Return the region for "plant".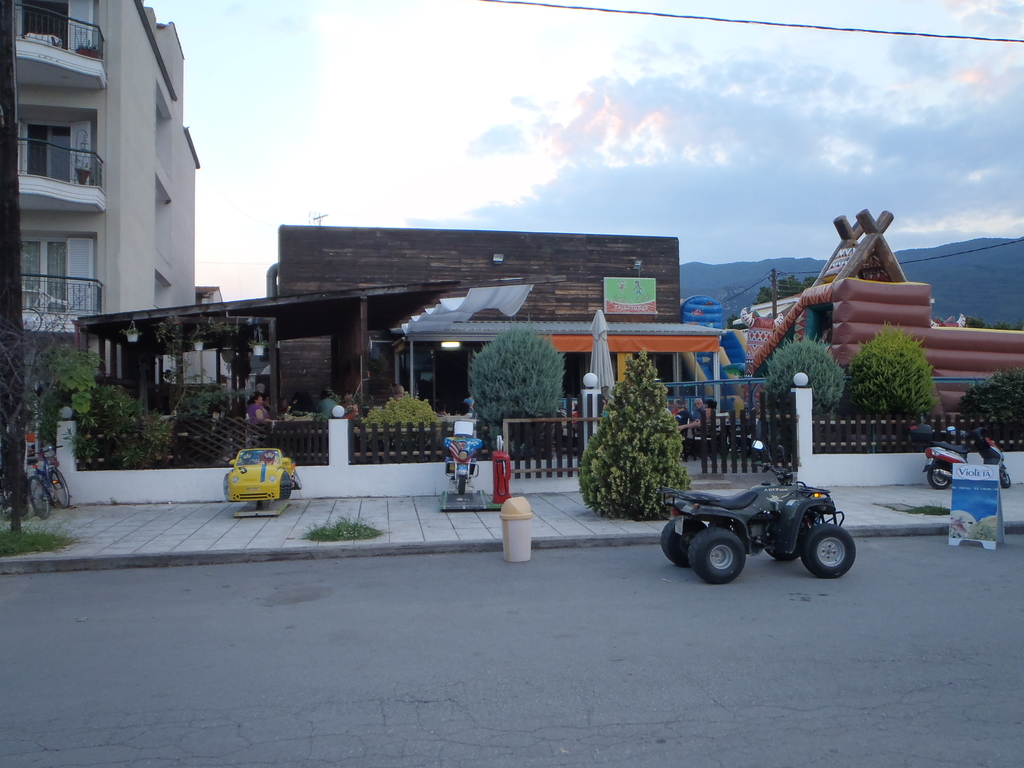
<box>469,312,566,451</box>.
